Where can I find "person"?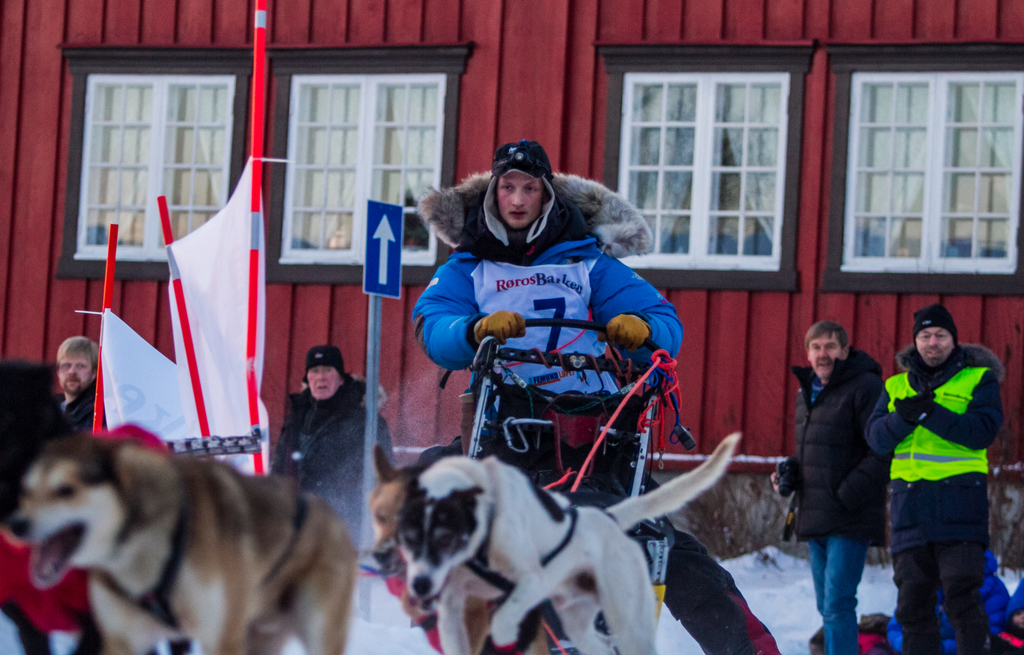
You can find it at box=[415, 141, 688, 482].
